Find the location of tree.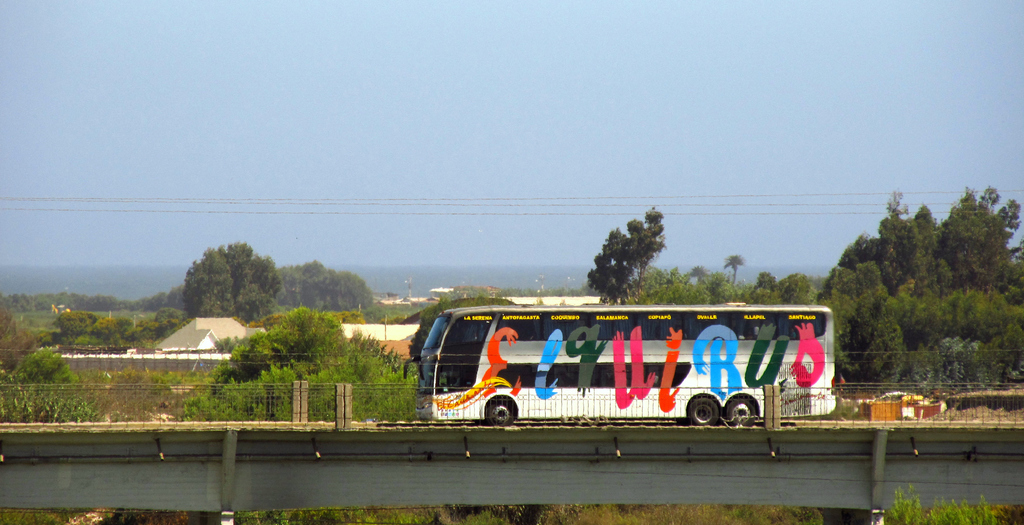
Location: <region>934, 186, 1023, 347</region>.
